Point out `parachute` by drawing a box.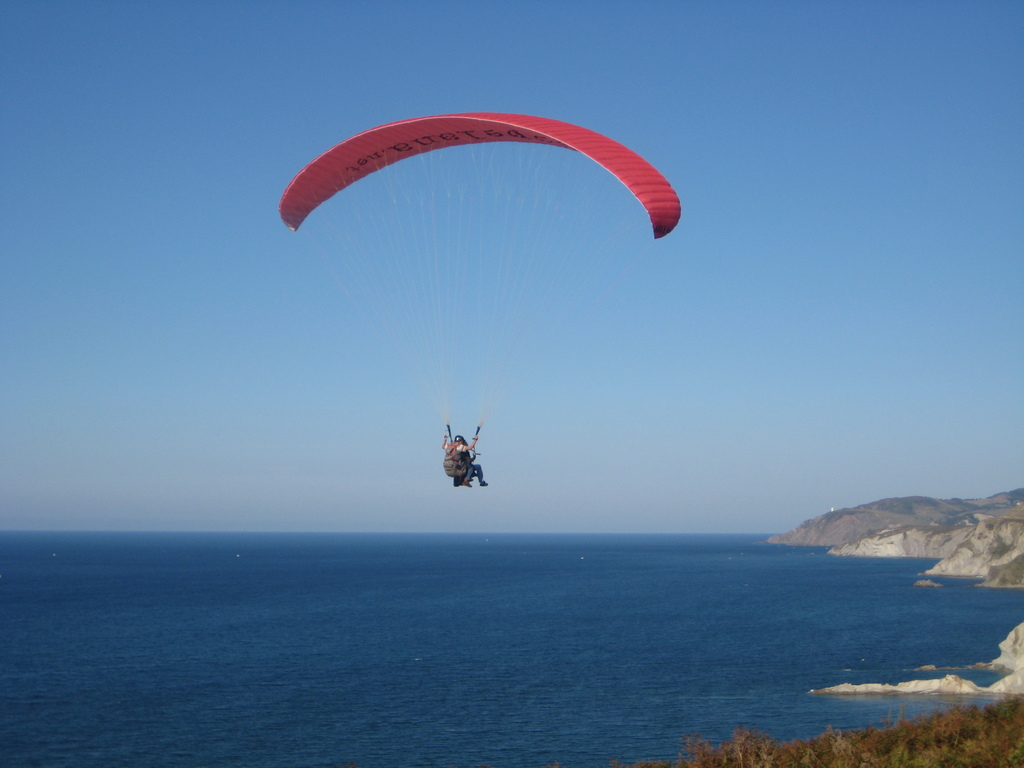
282 111 673 507.
